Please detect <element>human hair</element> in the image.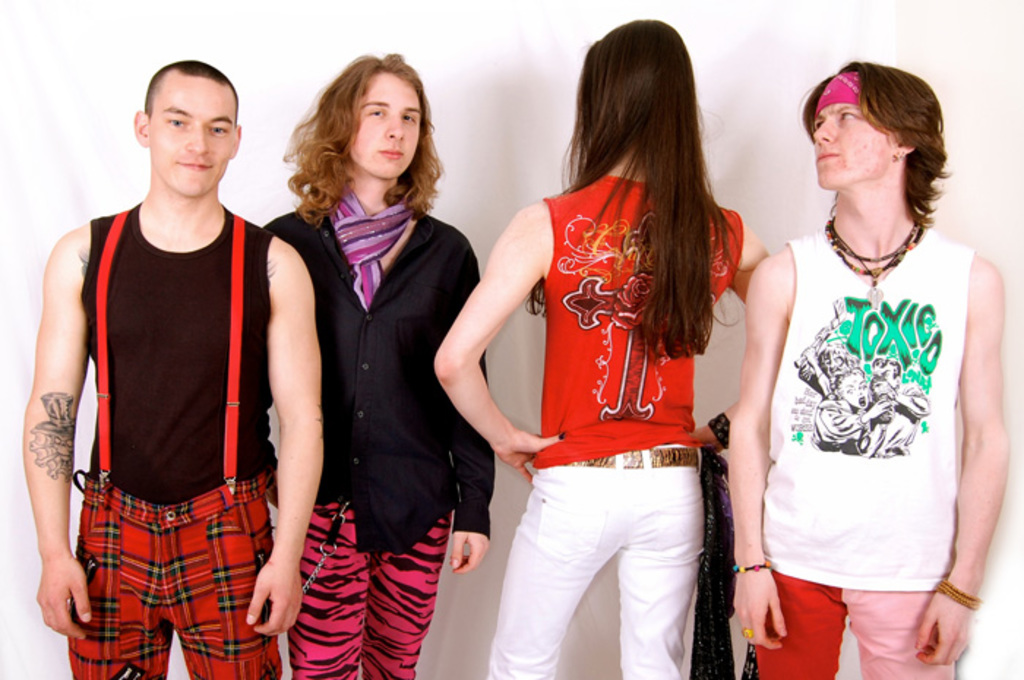
143/61/238/137.
